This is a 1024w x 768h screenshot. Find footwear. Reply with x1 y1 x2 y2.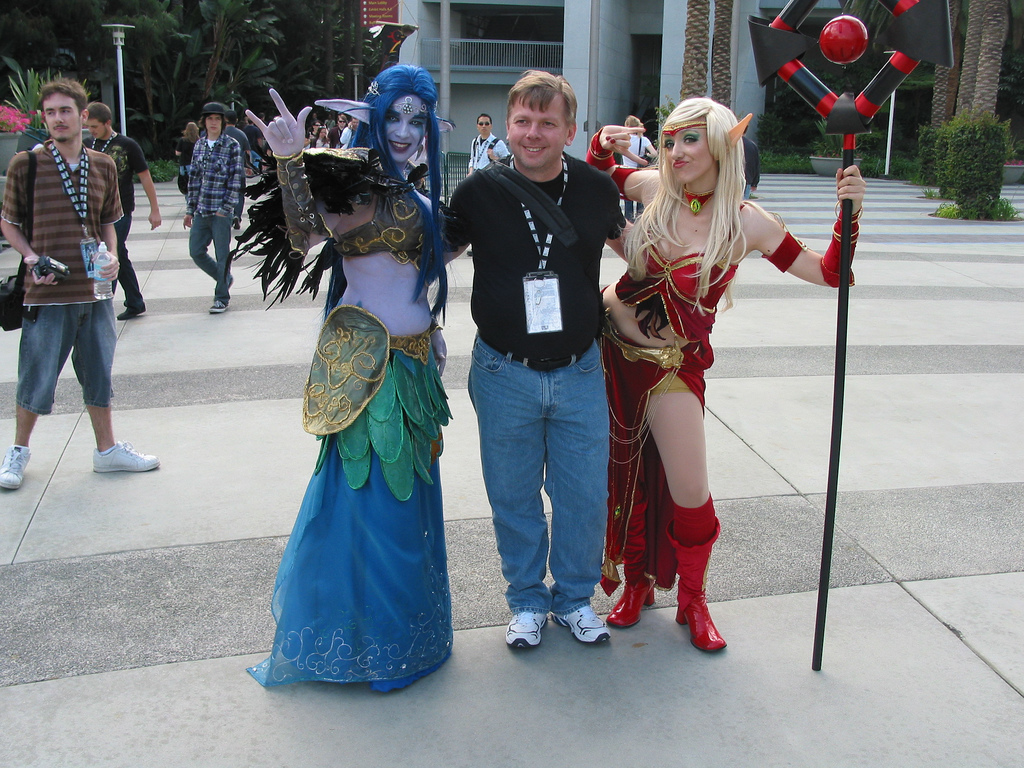
561 602 606 641.
